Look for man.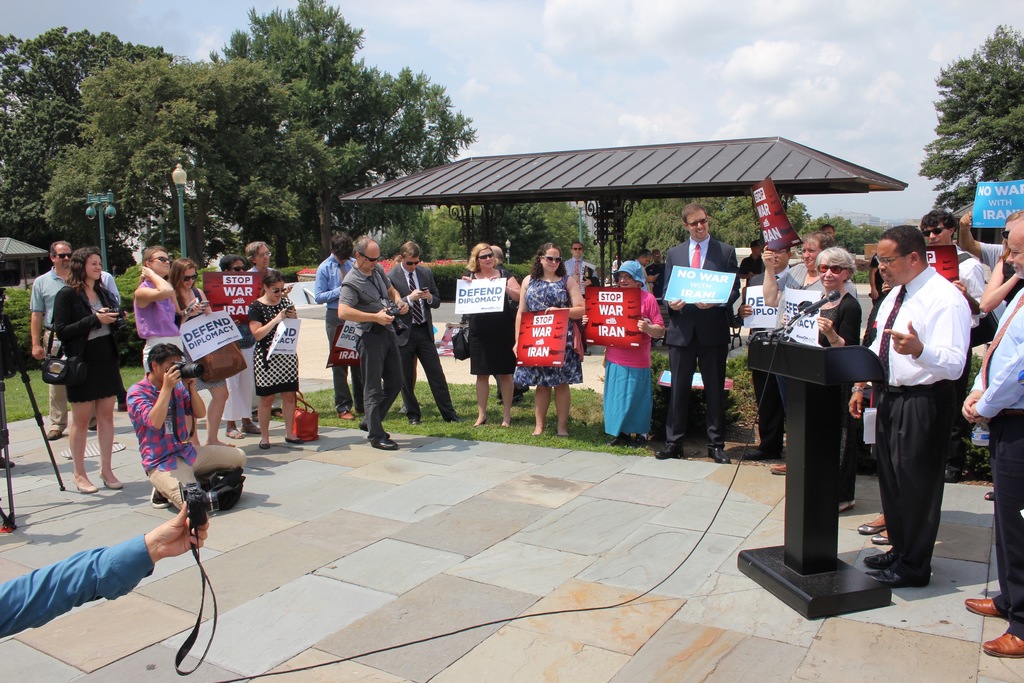
Found: (917,204,976,277).
